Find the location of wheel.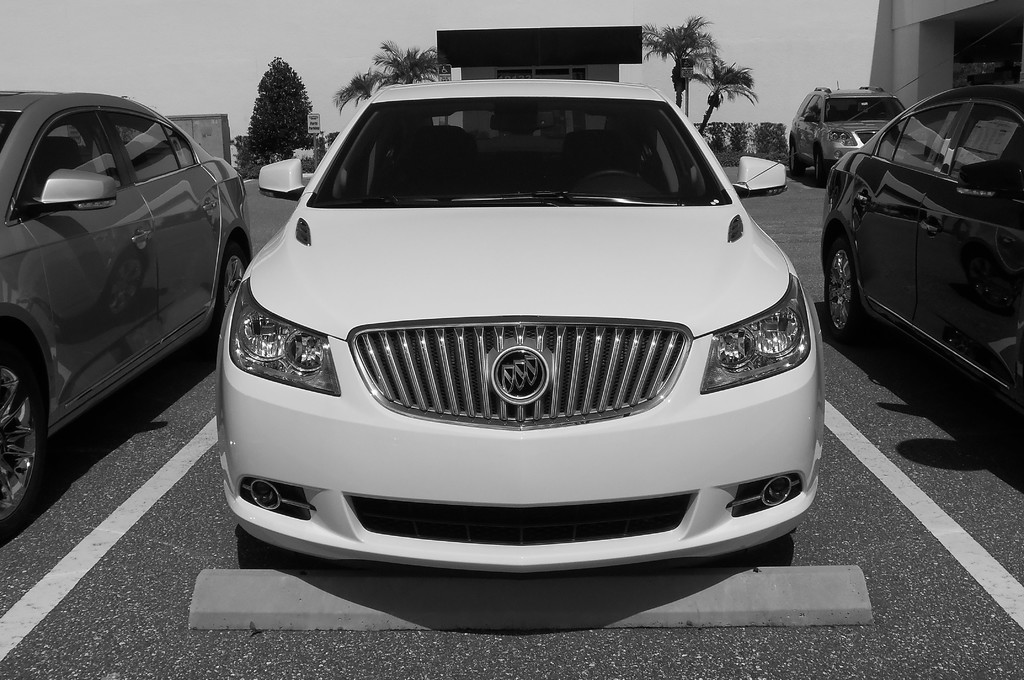
Location: select_region(822, 230, 861, 341).
